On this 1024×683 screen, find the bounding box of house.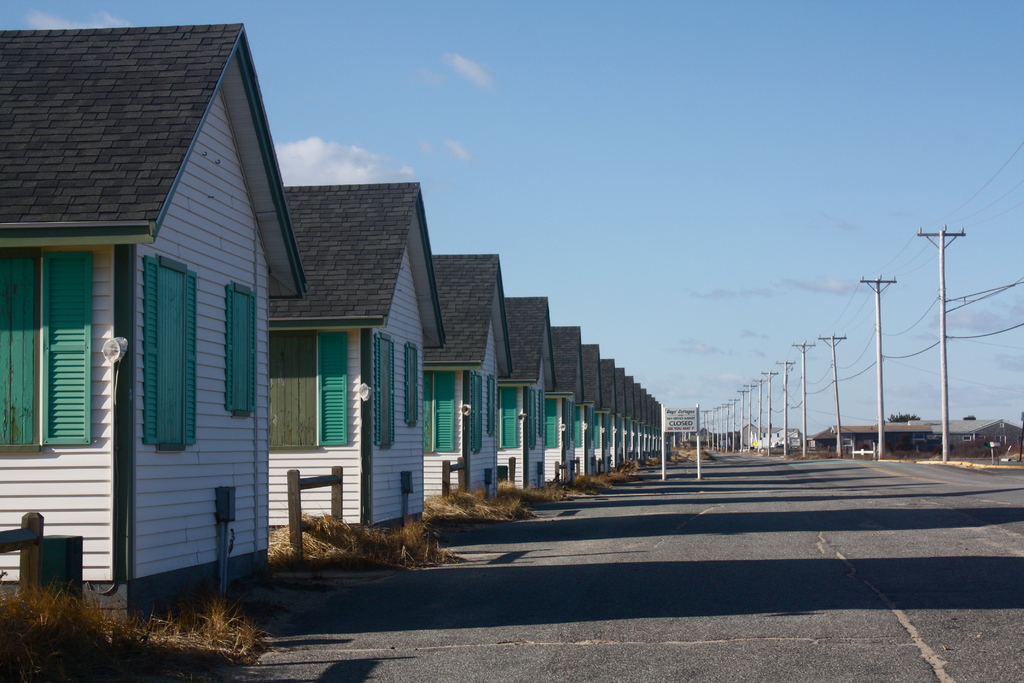
Bounding box: <bbox>538, 320, 582, 477</bbox>.
